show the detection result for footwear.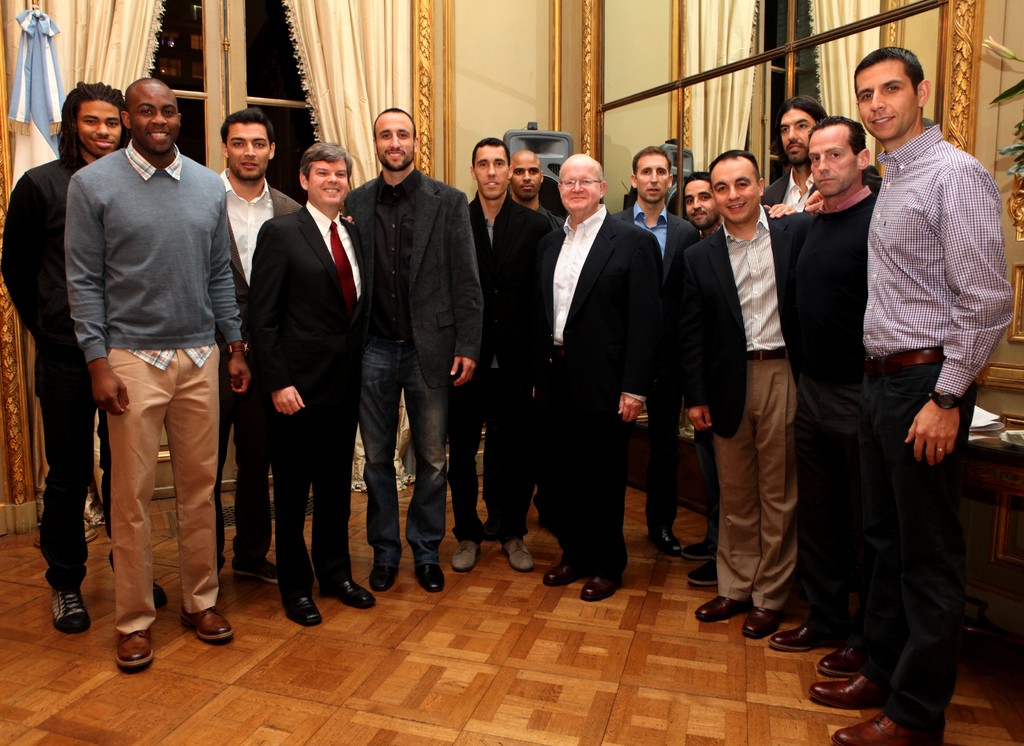
832/709/942/745.
